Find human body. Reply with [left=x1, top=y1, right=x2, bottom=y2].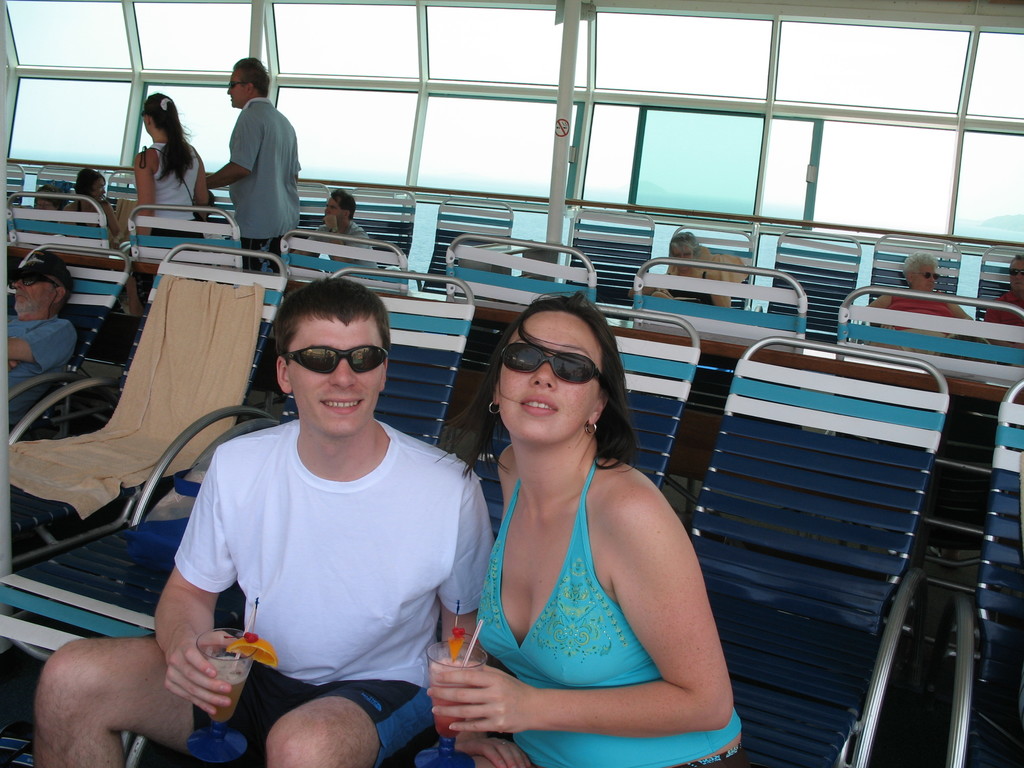
[left=413, top=291, right=744, bottom=767].
